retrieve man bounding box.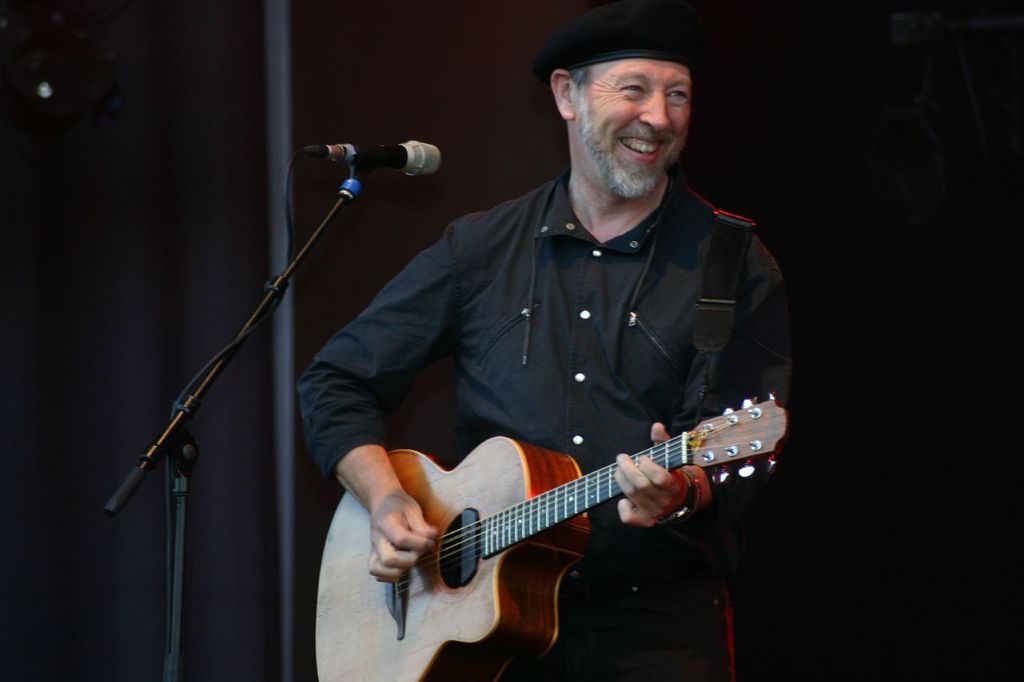
Bounding box: crop(280, 11, 817, 672).
